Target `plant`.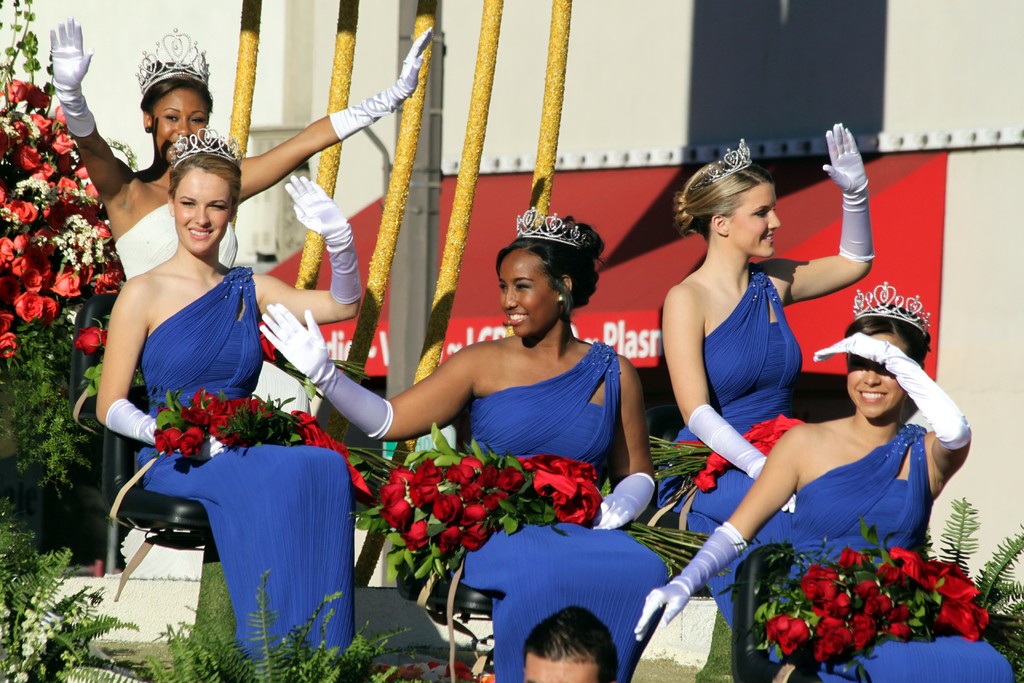
Target region: (251,572,278,672).
